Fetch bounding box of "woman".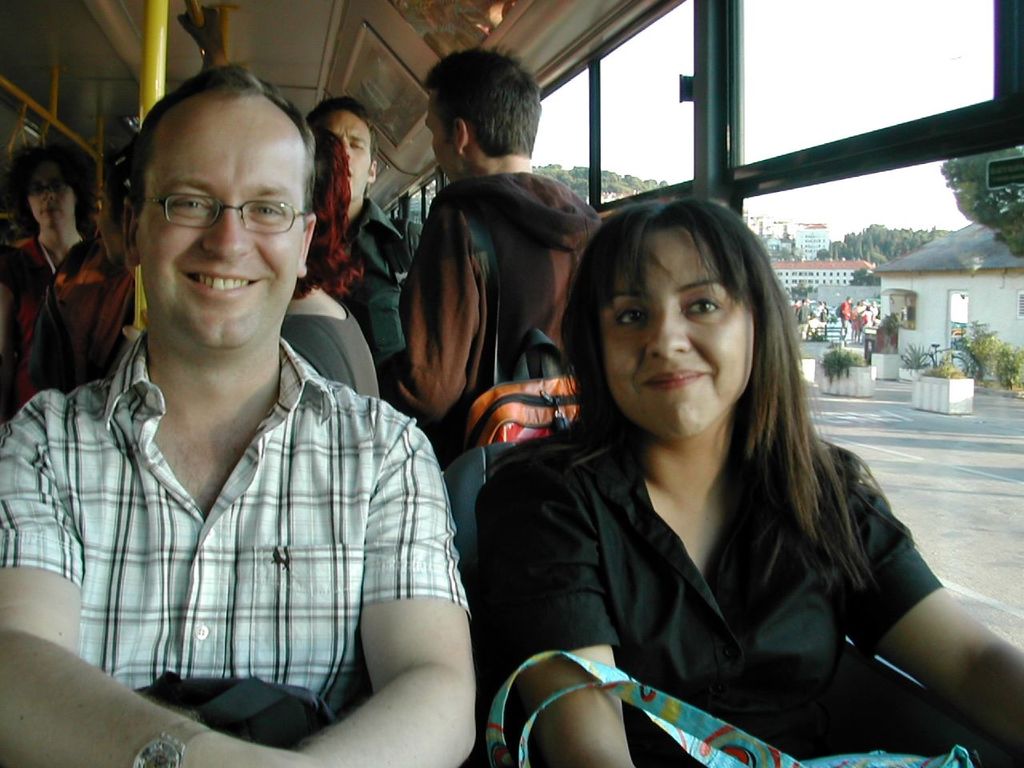
Bbox: {"left": 460, "top": 192, "right": 1023, "bottom": 767}.
